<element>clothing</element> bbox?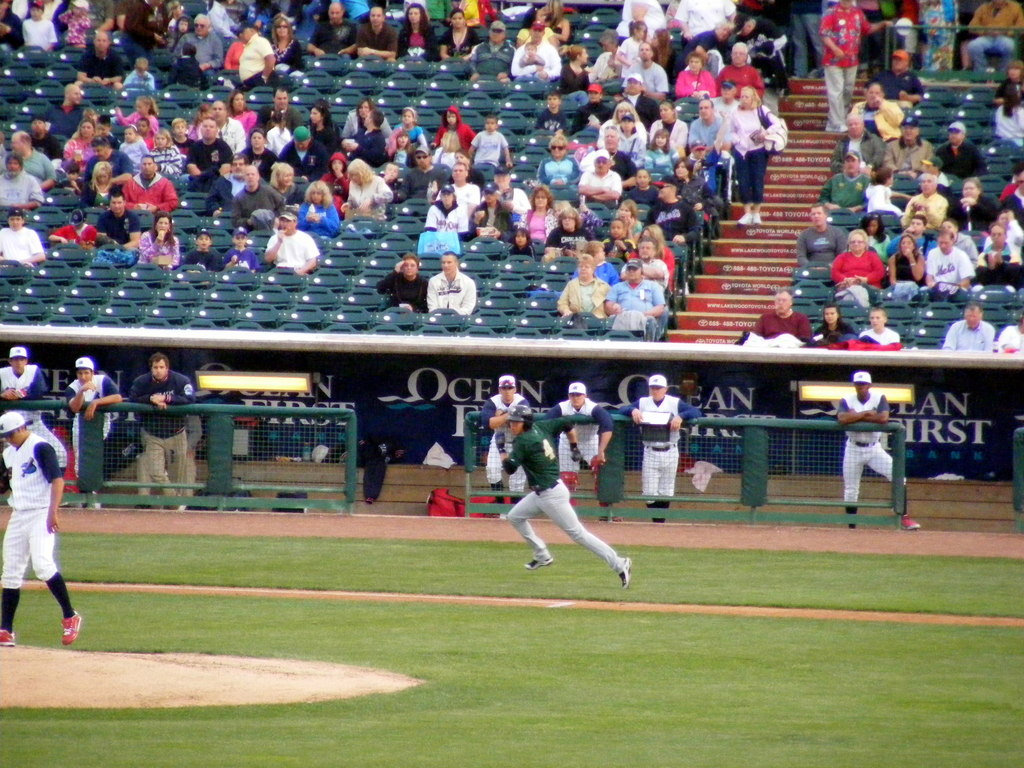
[left=684, top=28, right=721, bottom=61]
